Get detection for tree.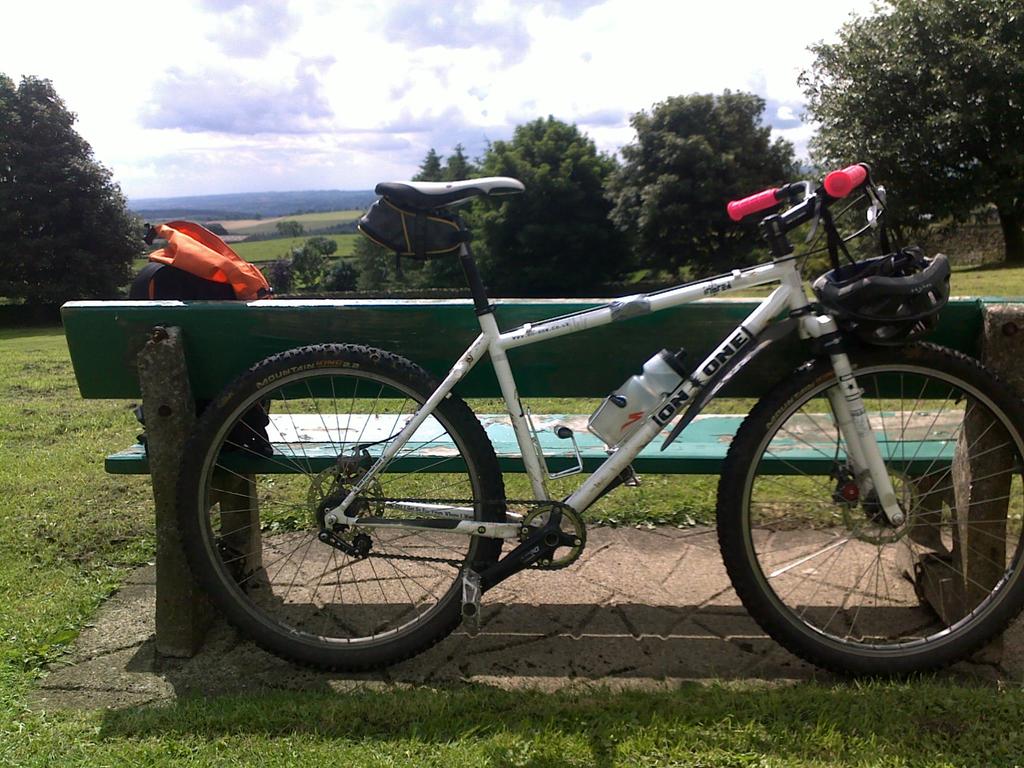
Detection: box(308, 236, 326, 254).
